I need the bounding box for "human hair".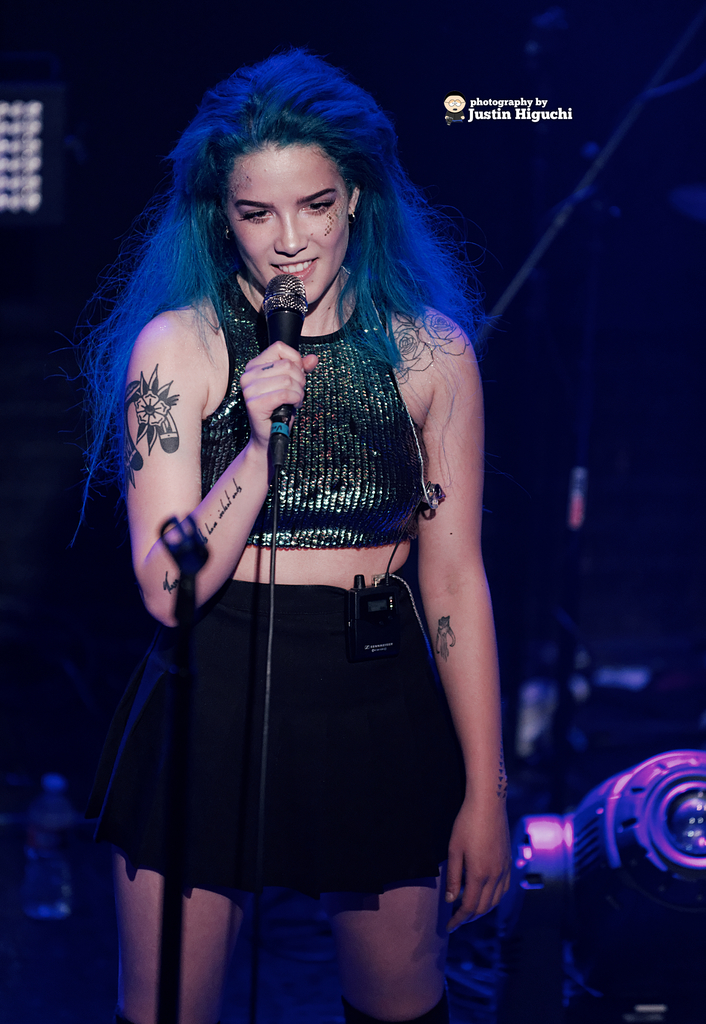
Here it is: [95, 76, 459, 496].
